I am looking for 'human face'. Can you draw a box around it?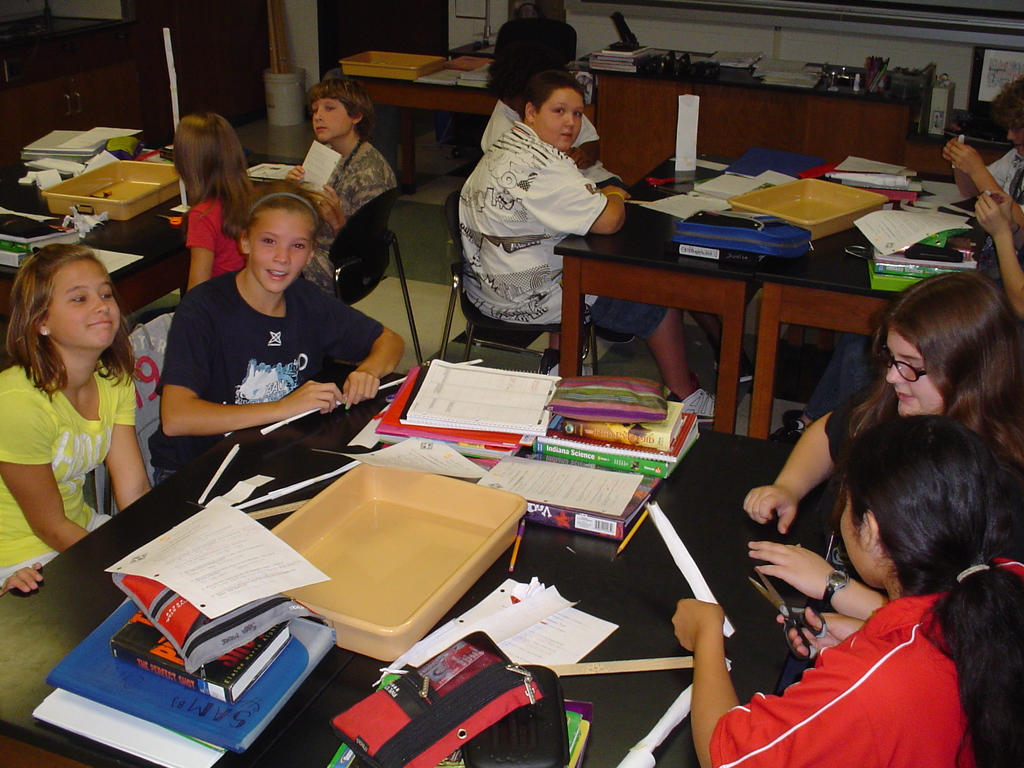
Sure, the bounding box is bbox=[1005, 127, 1023, 155].
